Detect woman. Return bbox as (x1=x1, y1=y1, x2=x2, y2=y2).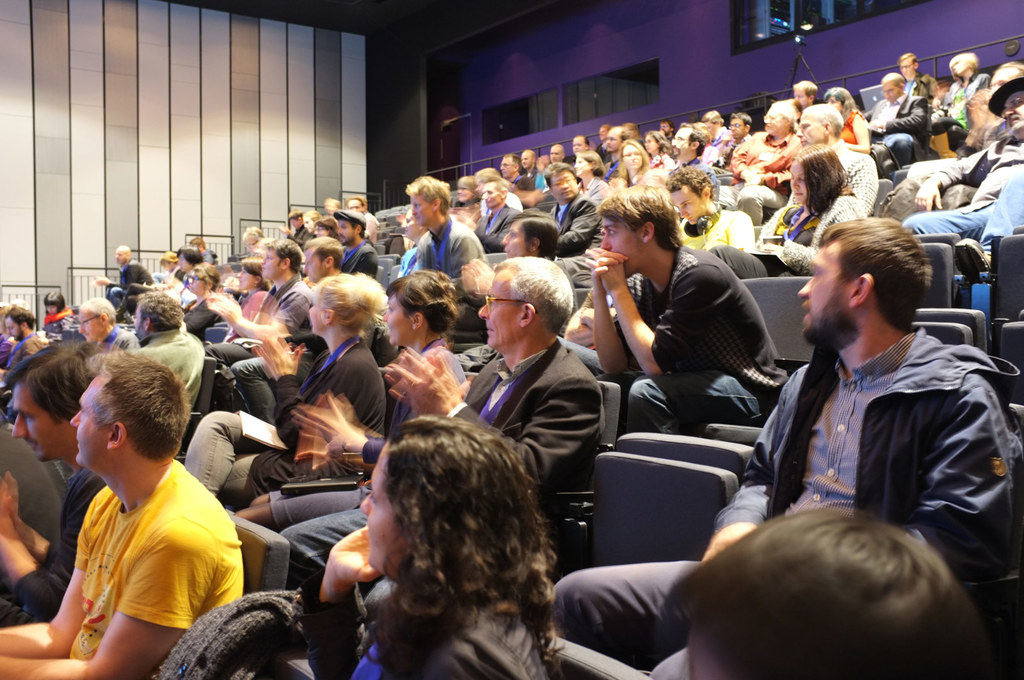
(x1=0, y1=303, x2=16, y2=369).
